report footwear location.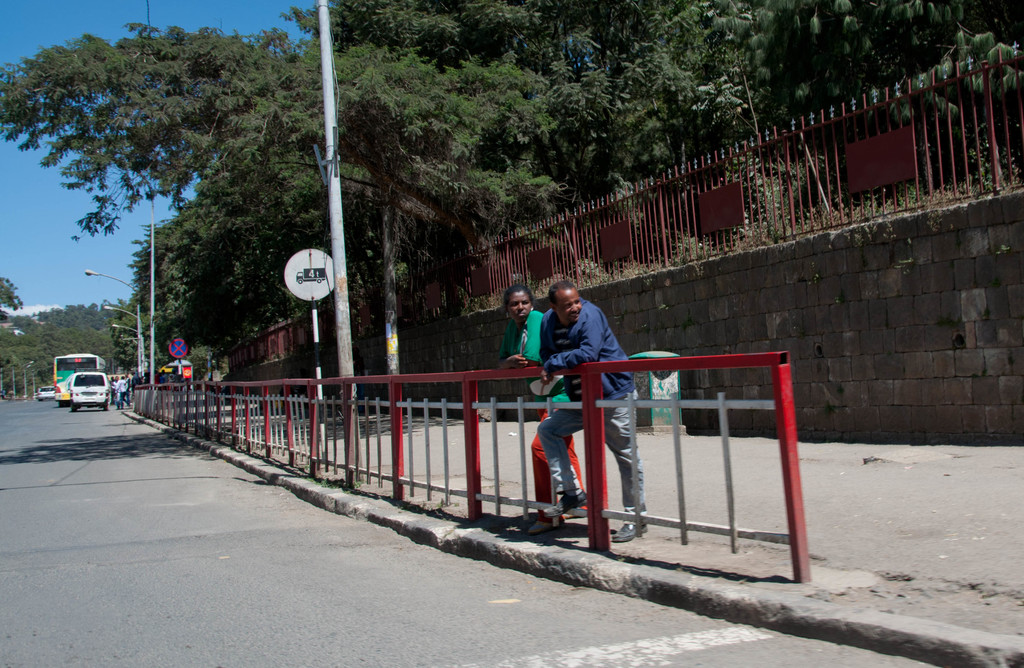
Report: BBox(527, 514, 570, 534).
